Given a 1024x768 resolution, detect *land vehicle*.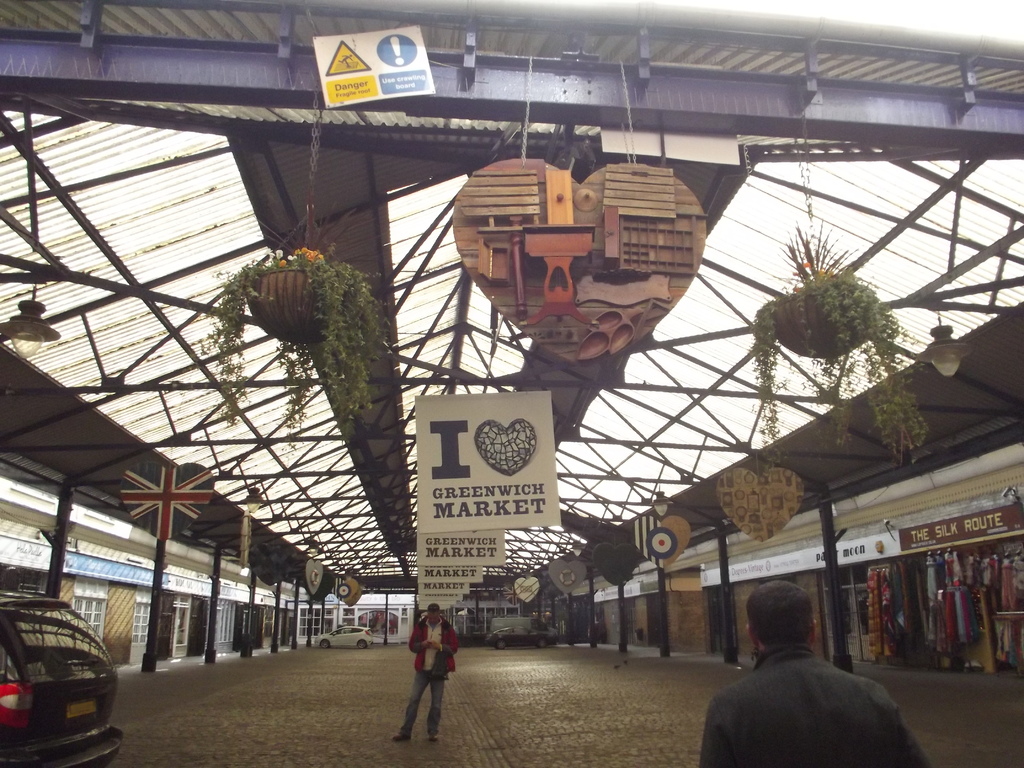
bbox(312, 625, 372, 648).
